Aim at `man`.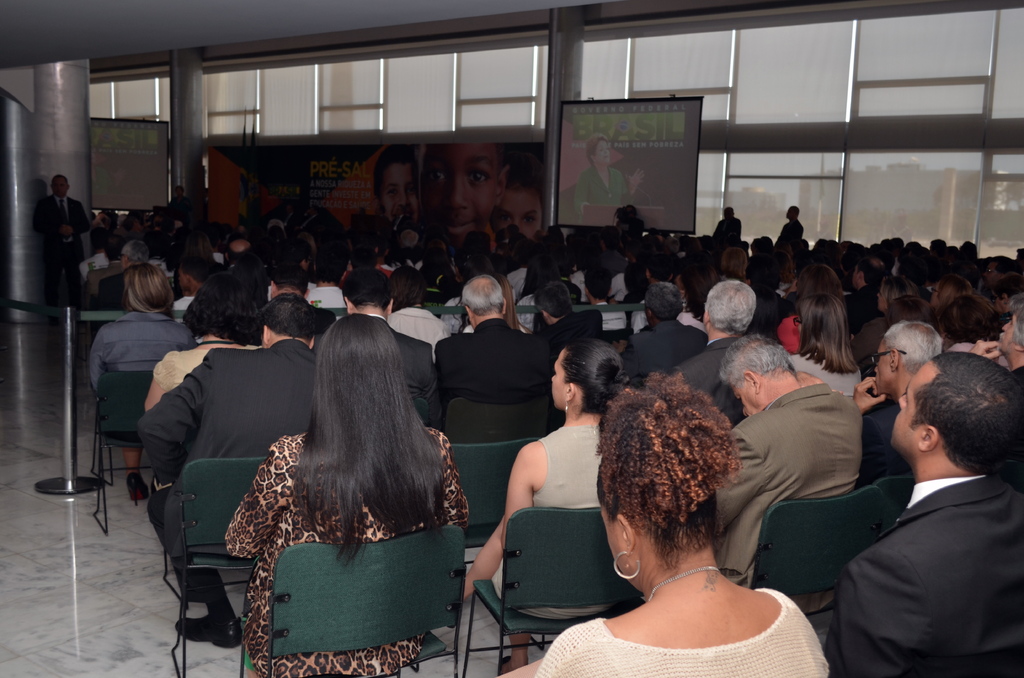
Aimed at bbox(138, 294, 318, 651).
